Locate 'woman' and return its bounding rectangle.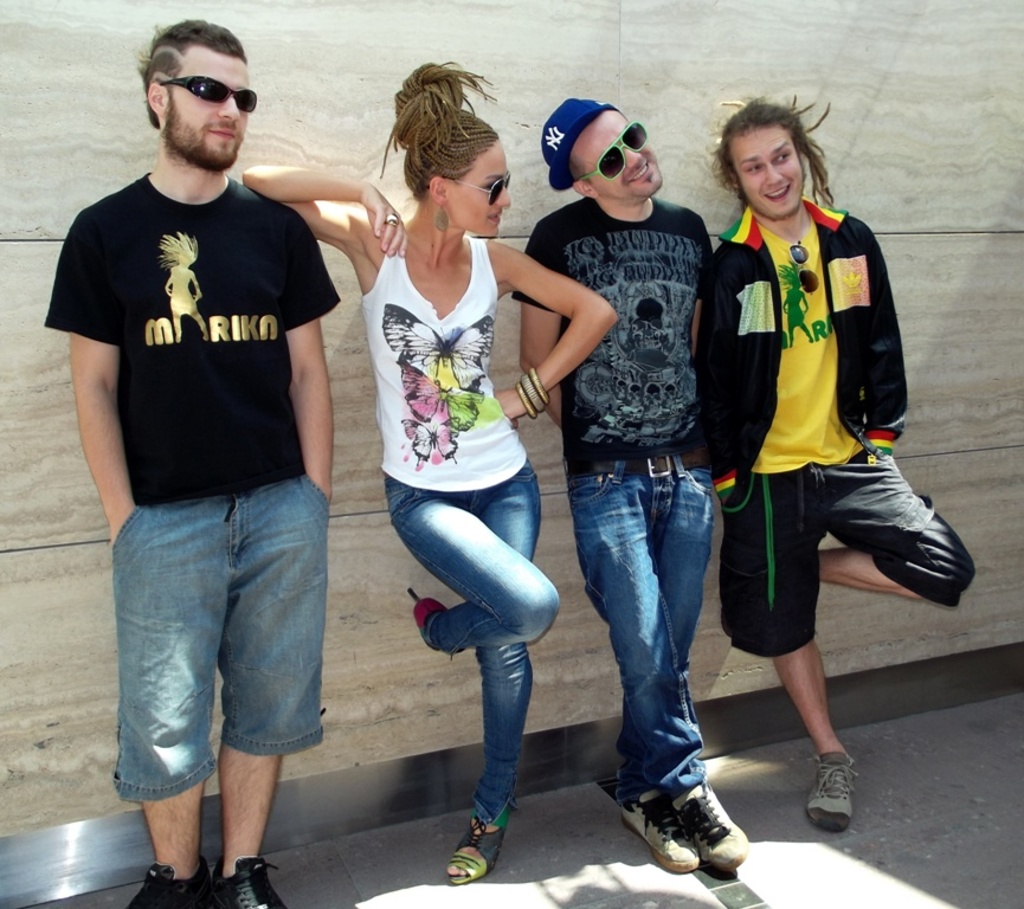
219 57 611 884.
